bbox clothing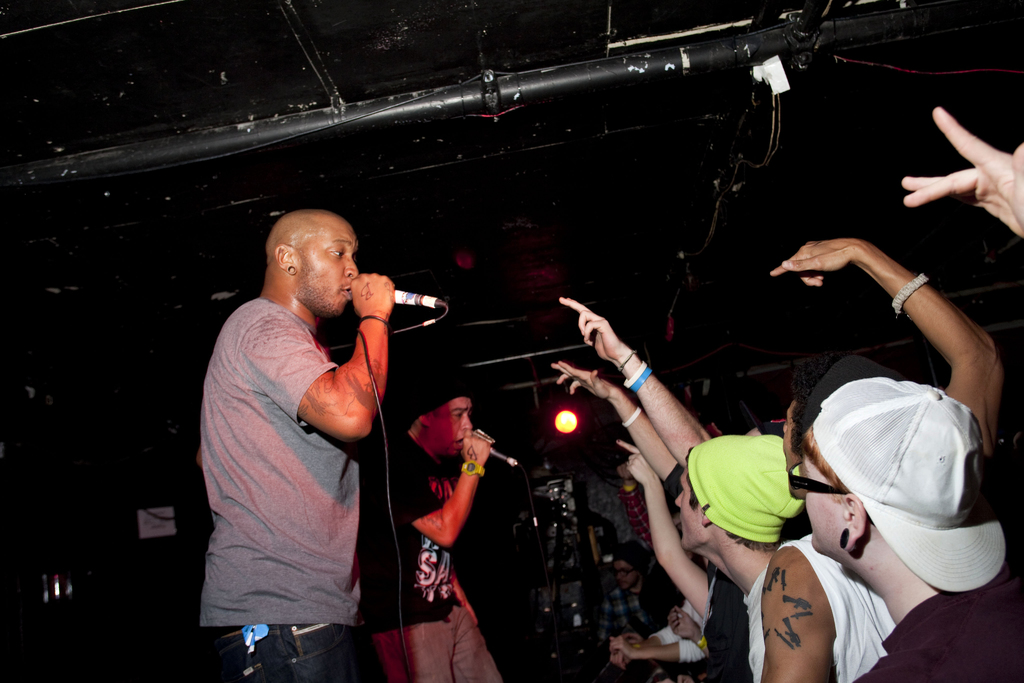
<region>200, 224, 422, 670</region>
